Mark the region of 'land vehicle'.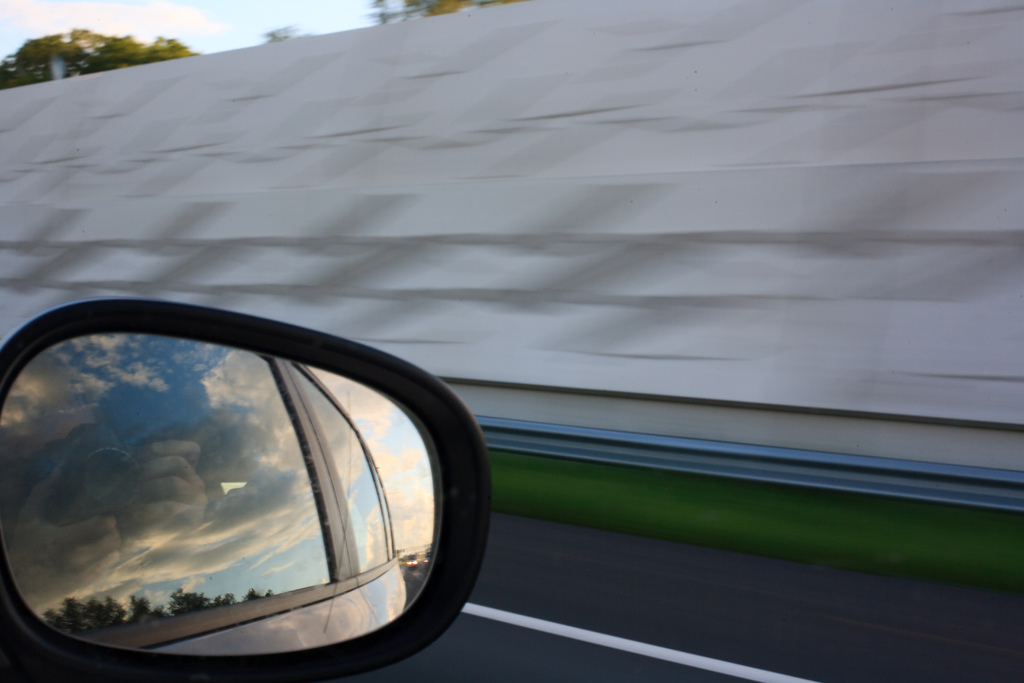
Region: 0/288/500/682.
